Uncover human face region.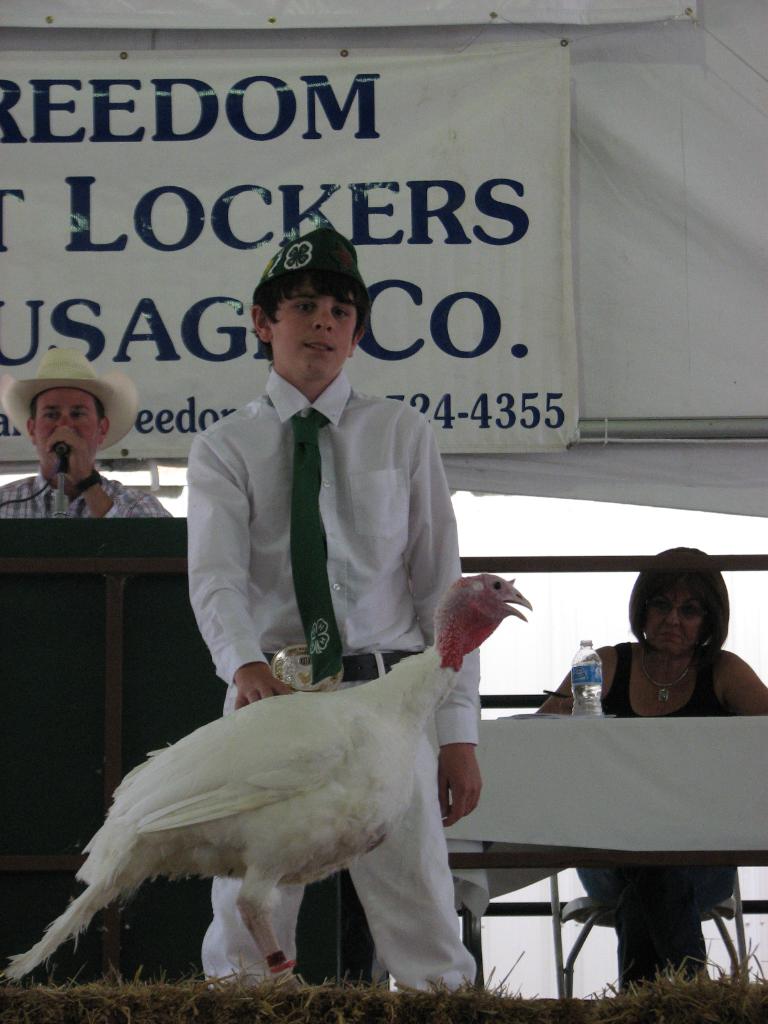
Uncovered: box(34, 390, 100, 451).
